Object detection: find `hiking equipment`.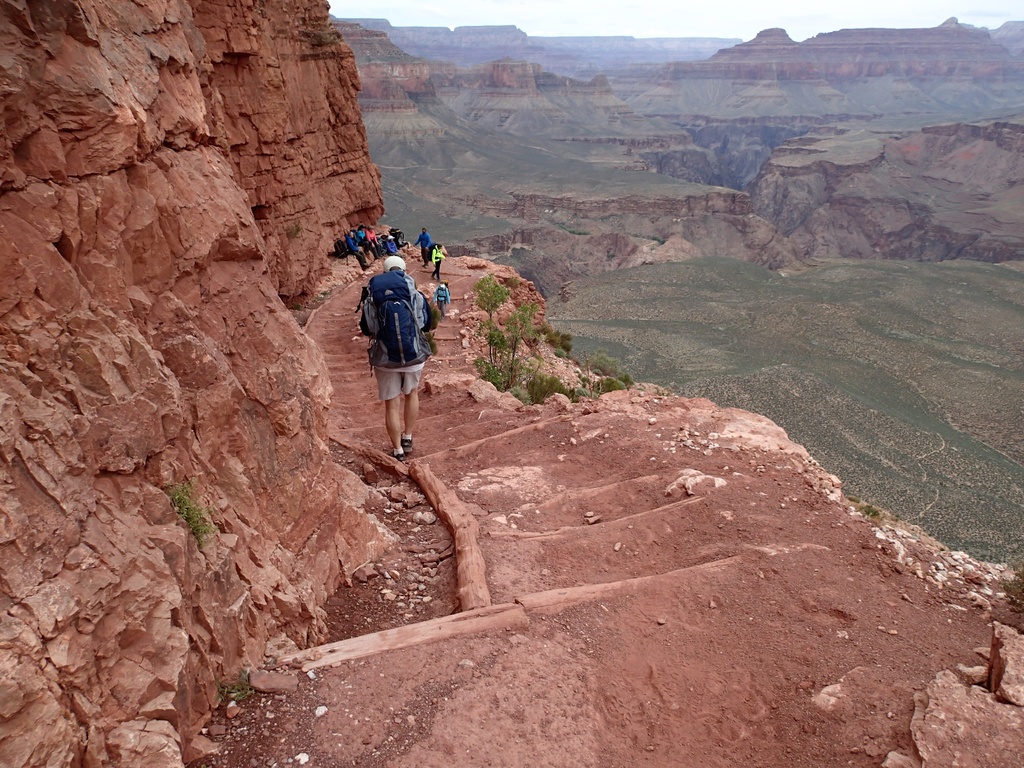
[x1=389, y1=448, x2=404, y2=463].
